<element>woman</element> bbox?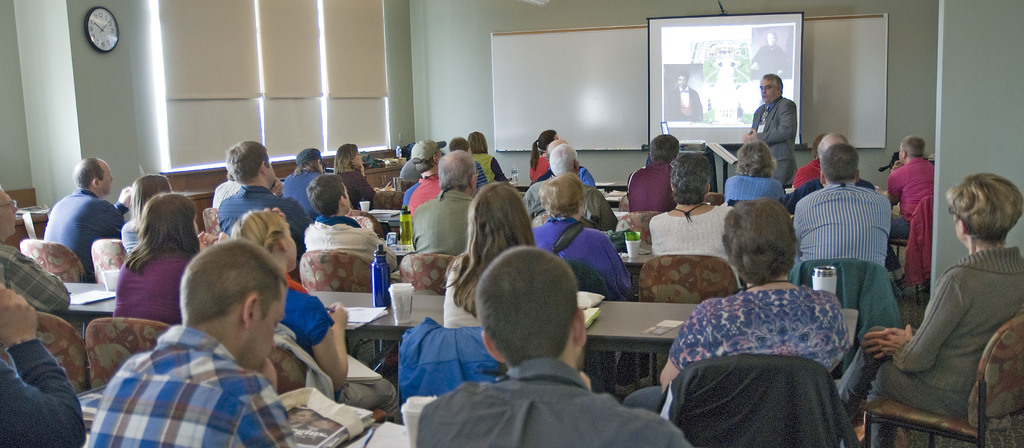
<bbox>641, 147, 745, 294</bbox>
